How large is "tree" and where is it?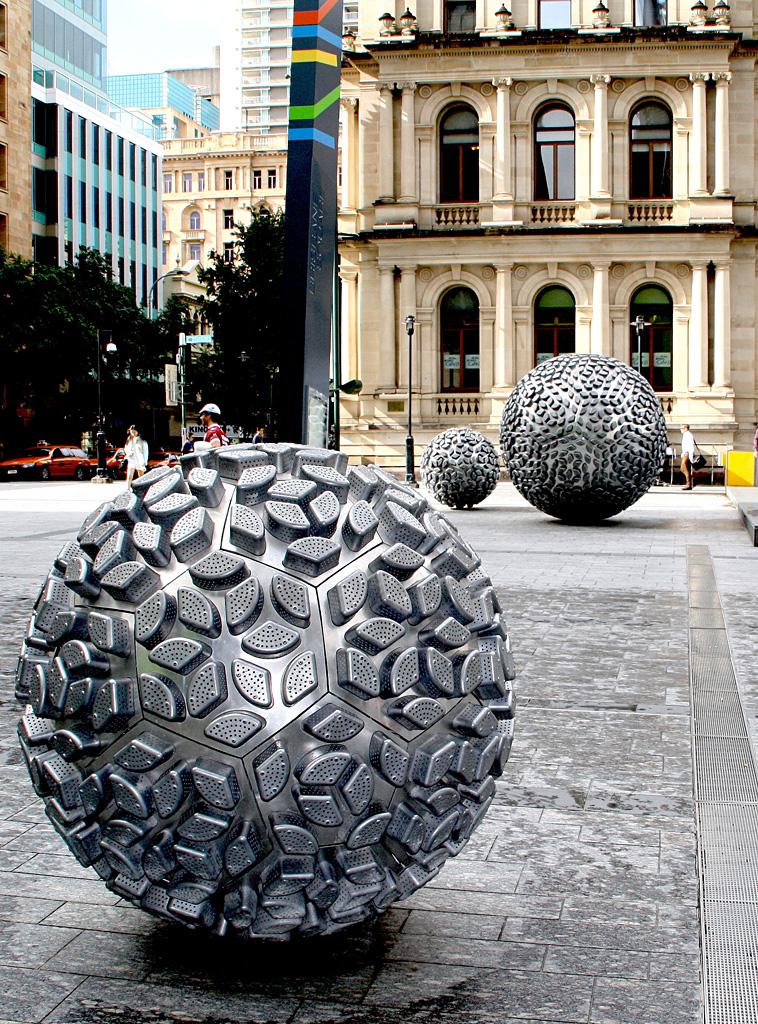
Bounding box: {"left": 171, "top": 205, "right": 300, "bottom": 442}.
